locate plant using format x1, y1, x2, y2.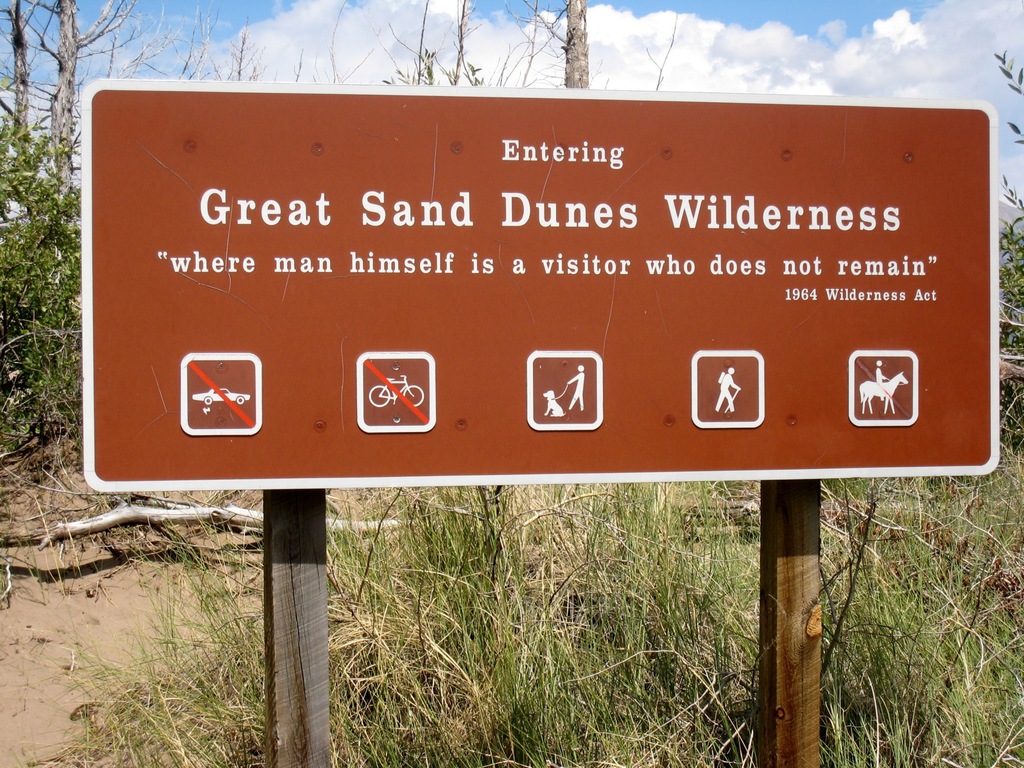
0, 486, 271, 767.
